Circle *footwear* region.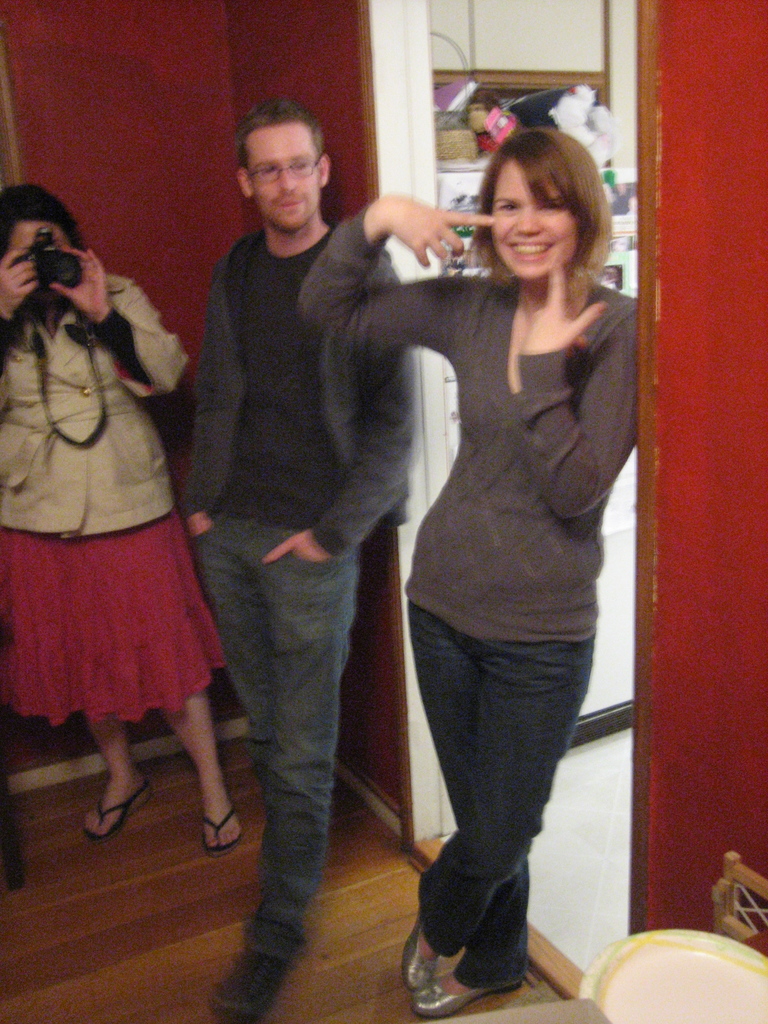
Region: bbox=[410, 946, 563, 1020].
